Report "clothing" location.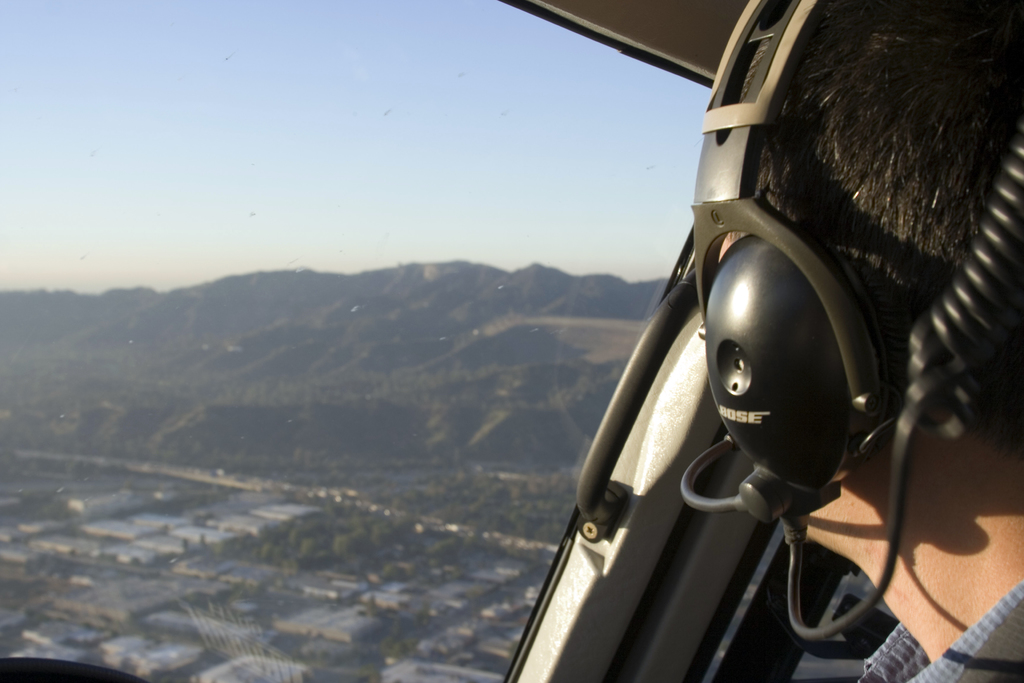
Report: 860 576 1023 682.
